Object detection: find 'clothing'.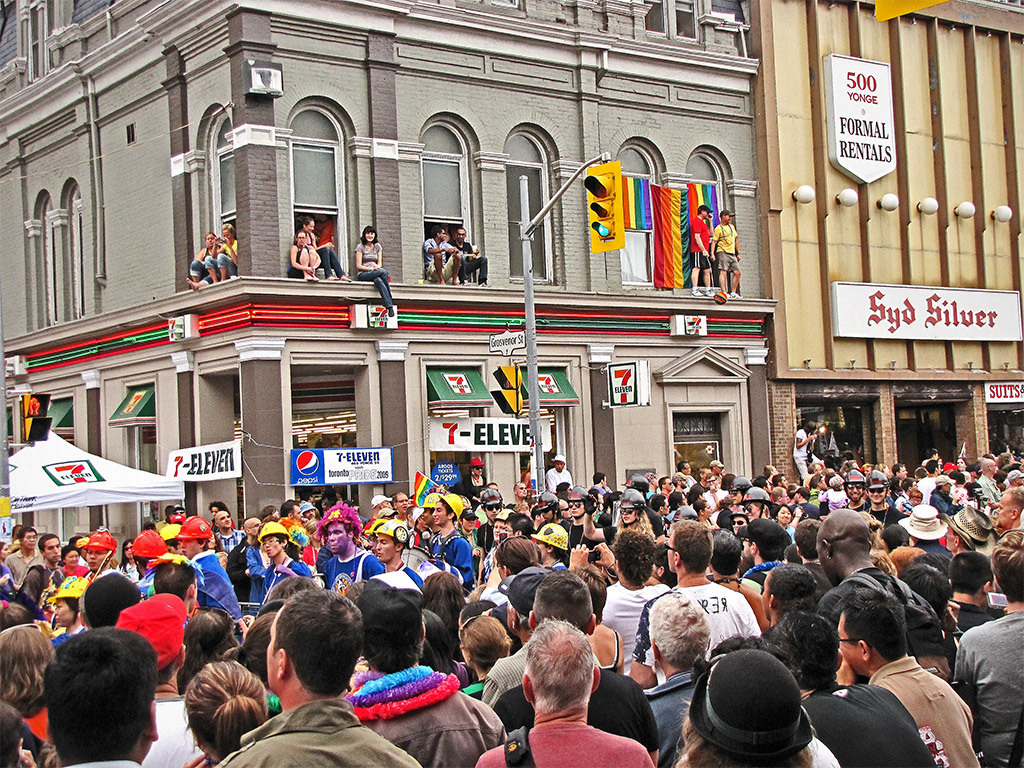
(280, 515, 309, 548).
